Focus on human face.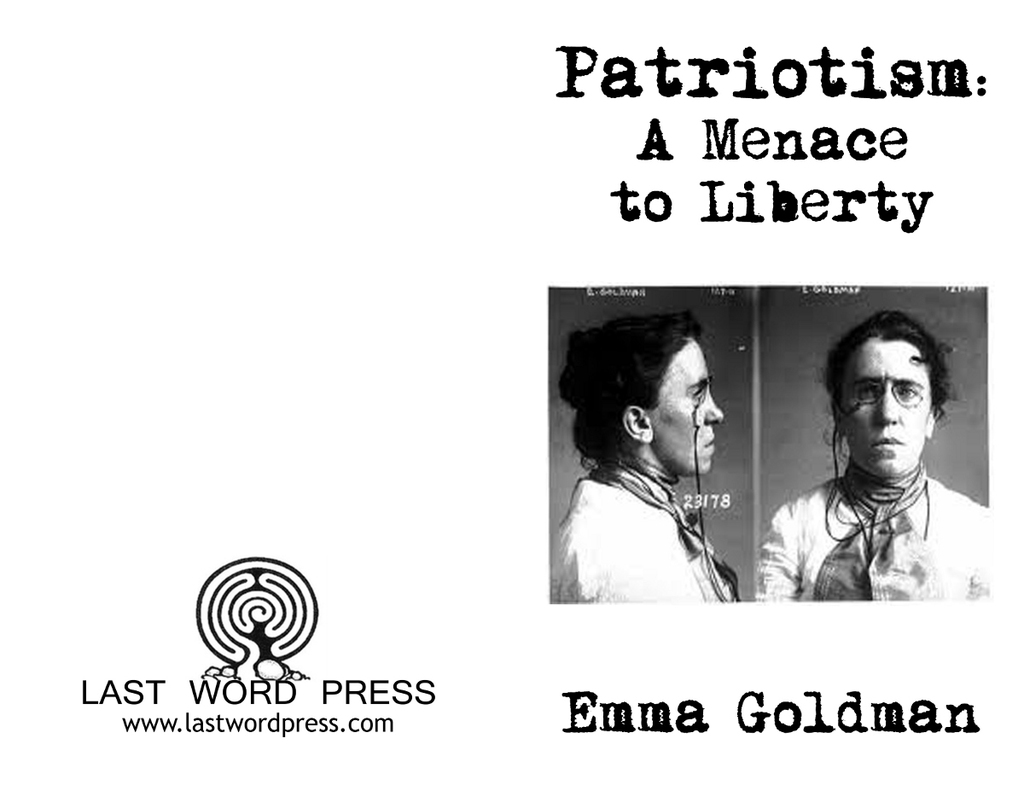
Focused at (x1=831, y1=335, x2=933, y2=480).
